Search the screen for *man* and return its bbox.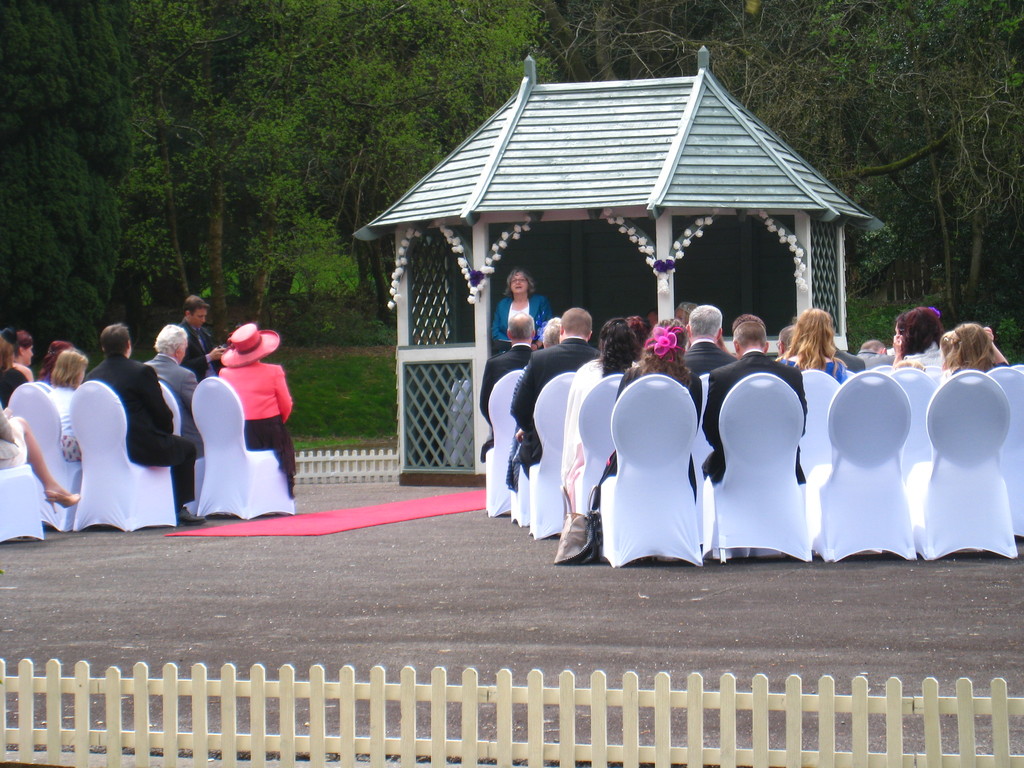
Found: l=84, t=324, r=206, b=525.
